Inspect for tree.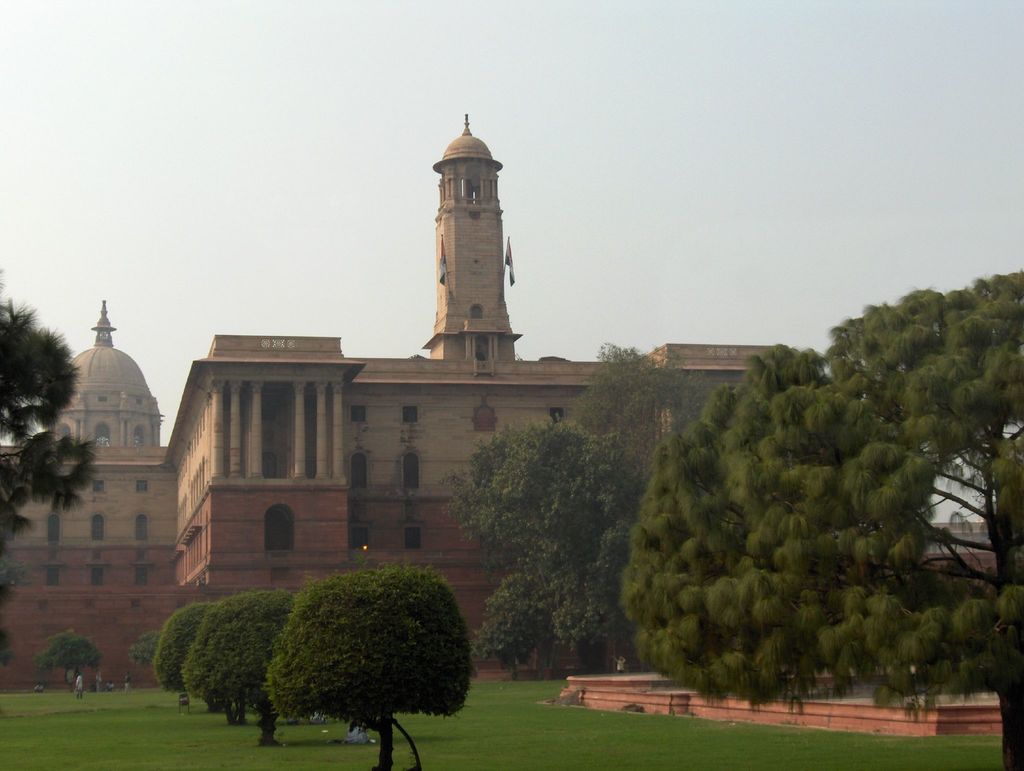
Inspection: pyautogui.locateOnScreen(628, 270, 1004, 715).
